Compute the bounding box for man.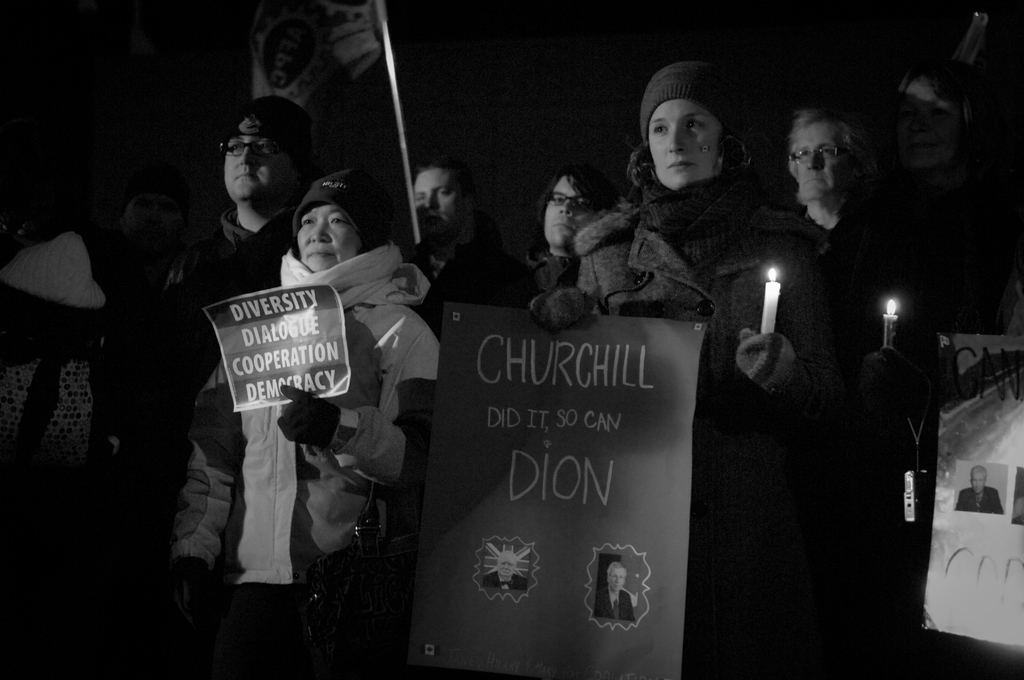
{"left": 740, "top": 101, "right": 955, "bottom": 679}.
